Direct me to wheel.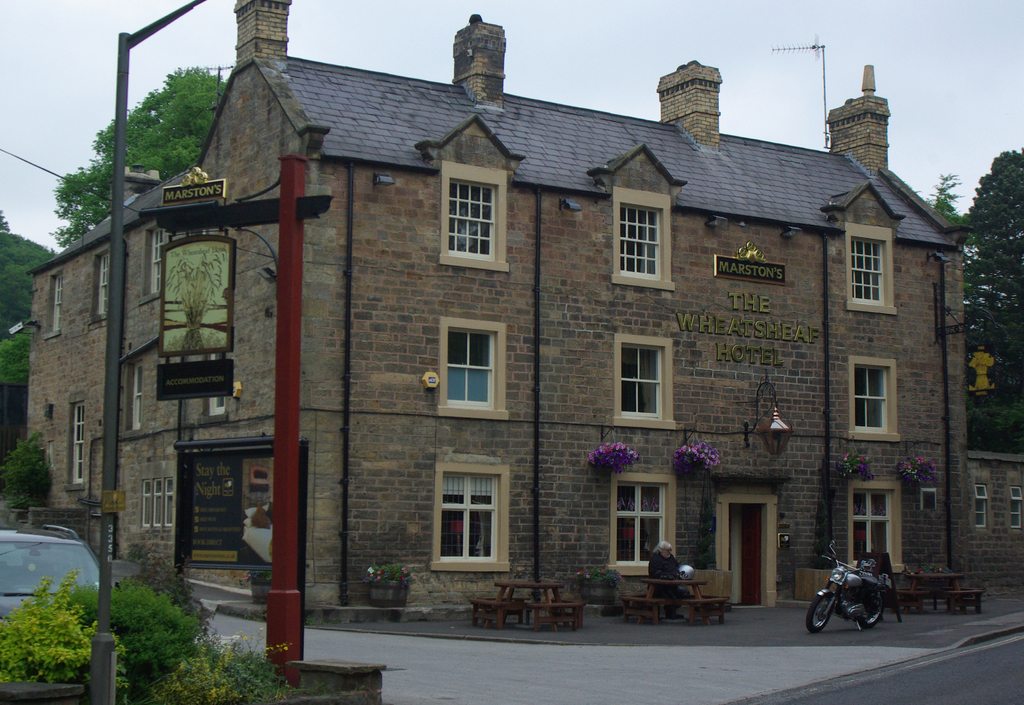
Direction: box(858, 594, 881, 630).
